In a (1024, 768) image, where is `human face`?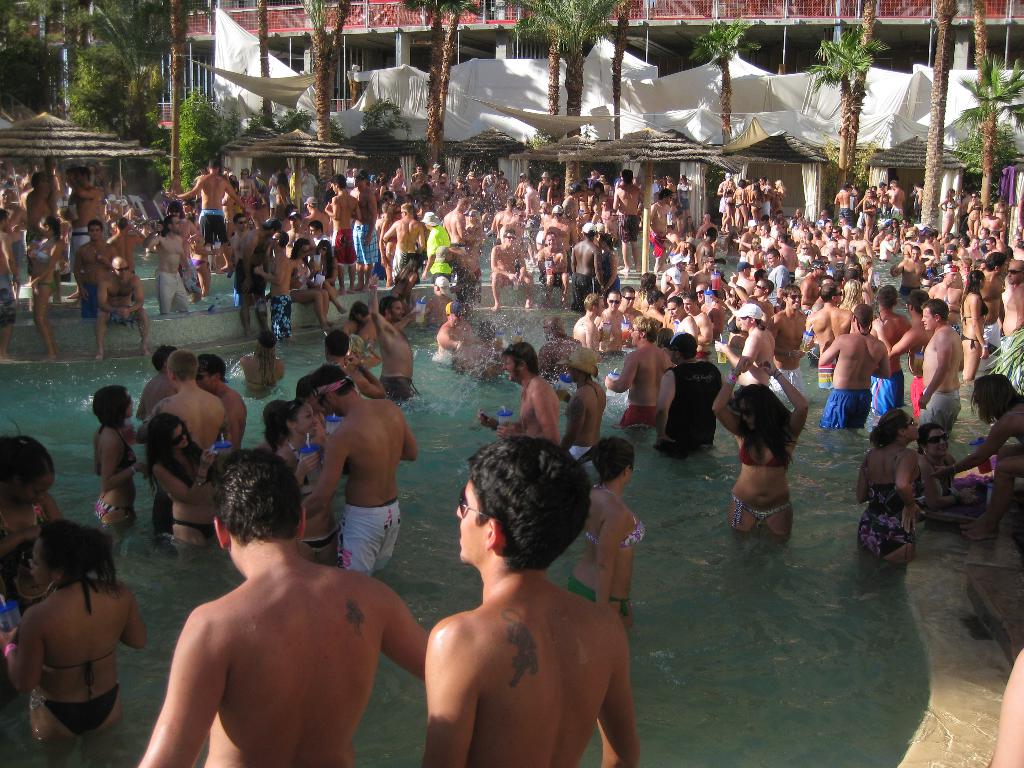
[237, 216, 245, 230].
